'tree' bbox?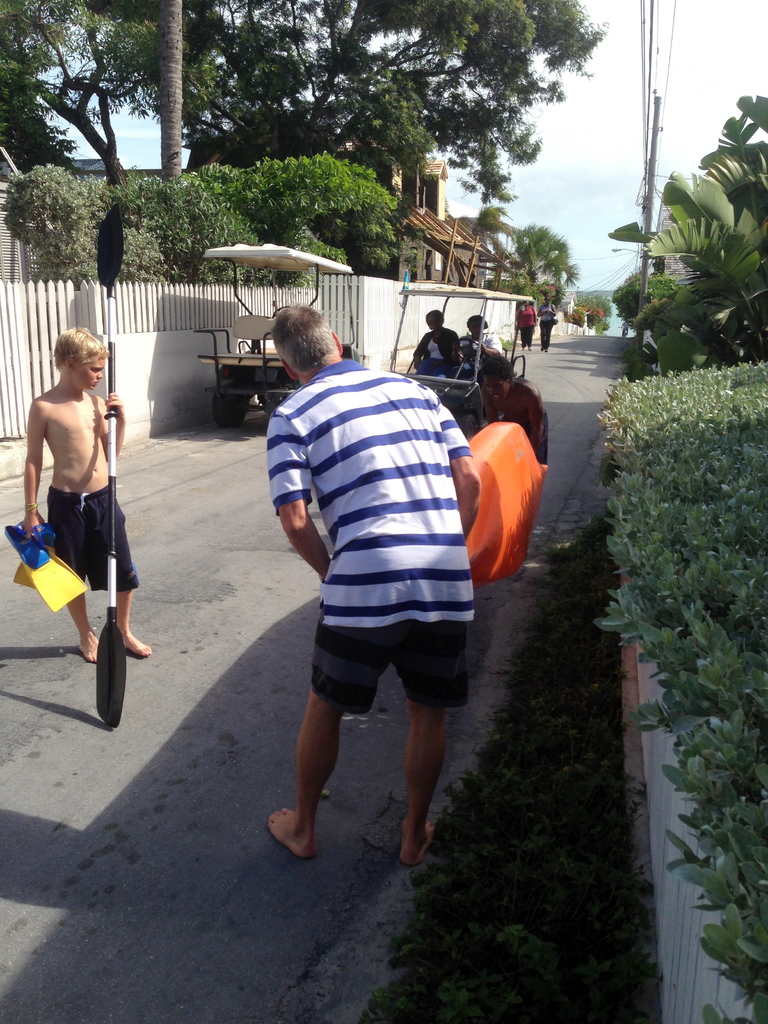
494, 228, 587, 309
